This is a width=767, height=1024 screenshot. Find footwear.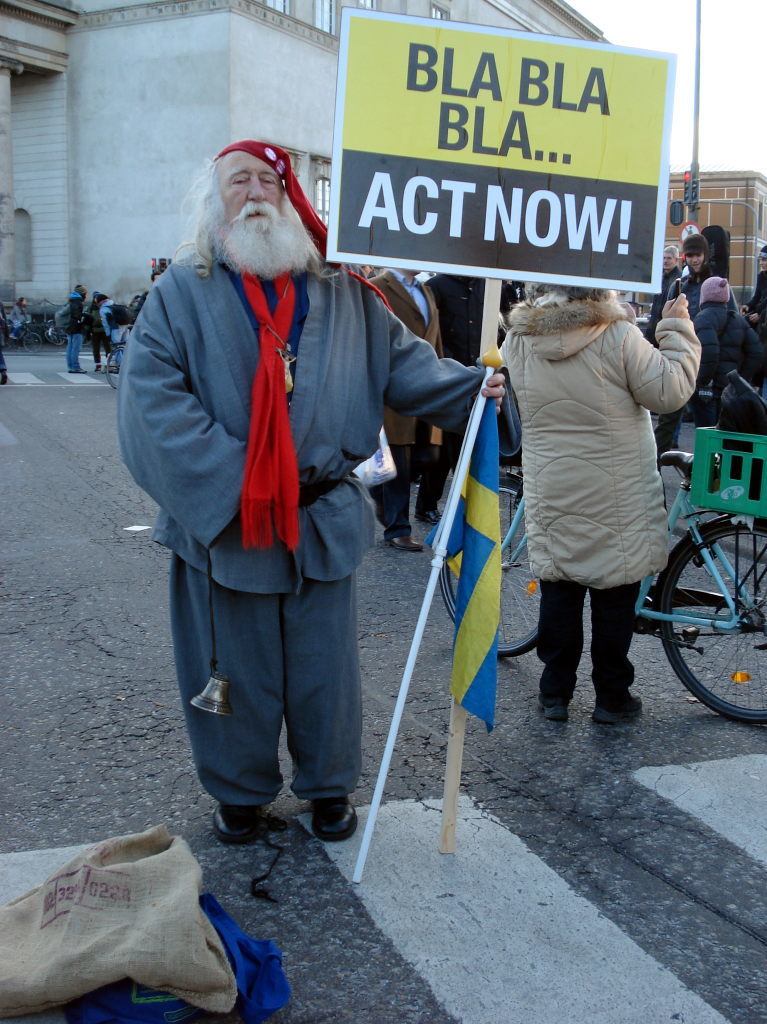
Bounding box: <box>381,531,429,552</box>.
